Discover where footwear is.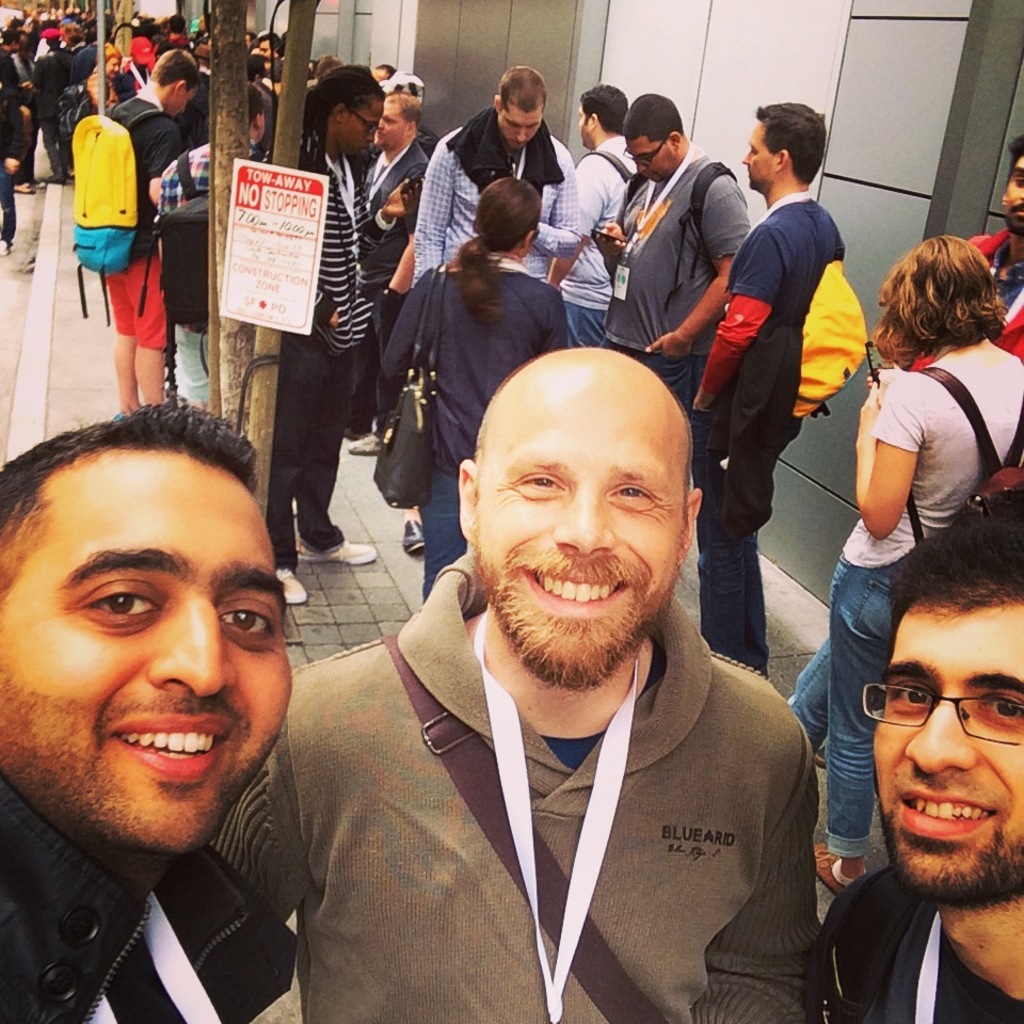
Discovered at {"x1": 347, "y1": 430, "x2": 387, "y2": 455}.
